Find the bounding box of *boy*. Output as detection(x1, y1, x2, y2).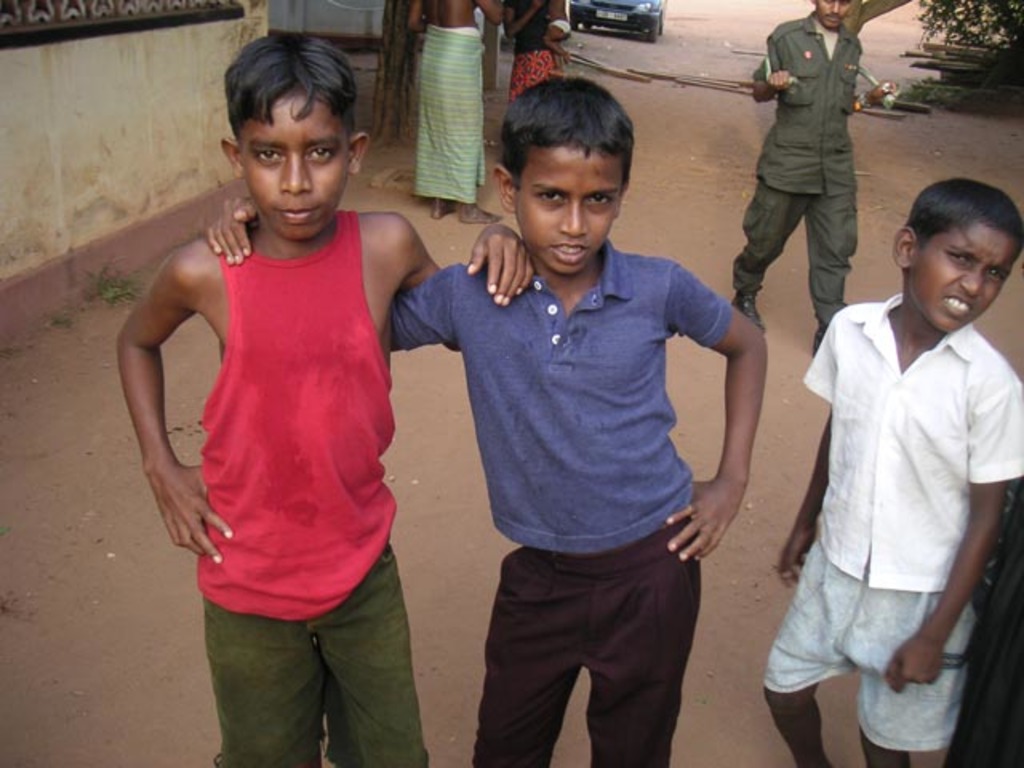
detection(395, 85, 779, 757).
